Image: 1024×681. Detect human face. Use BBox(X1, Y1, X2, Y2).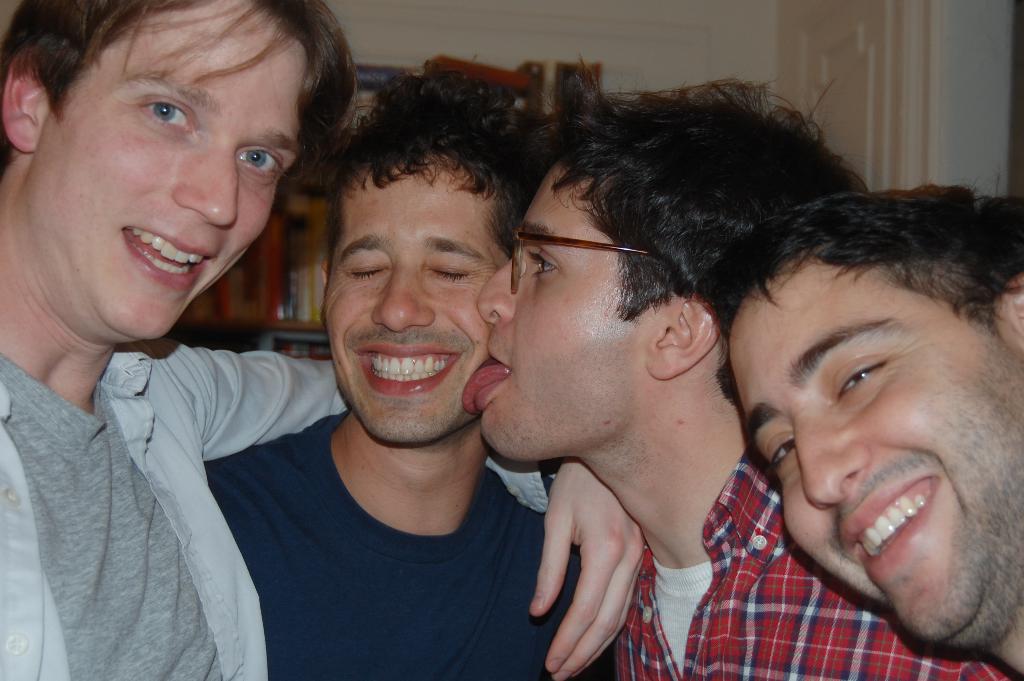
BBox(730, 270, 1023, 635).
